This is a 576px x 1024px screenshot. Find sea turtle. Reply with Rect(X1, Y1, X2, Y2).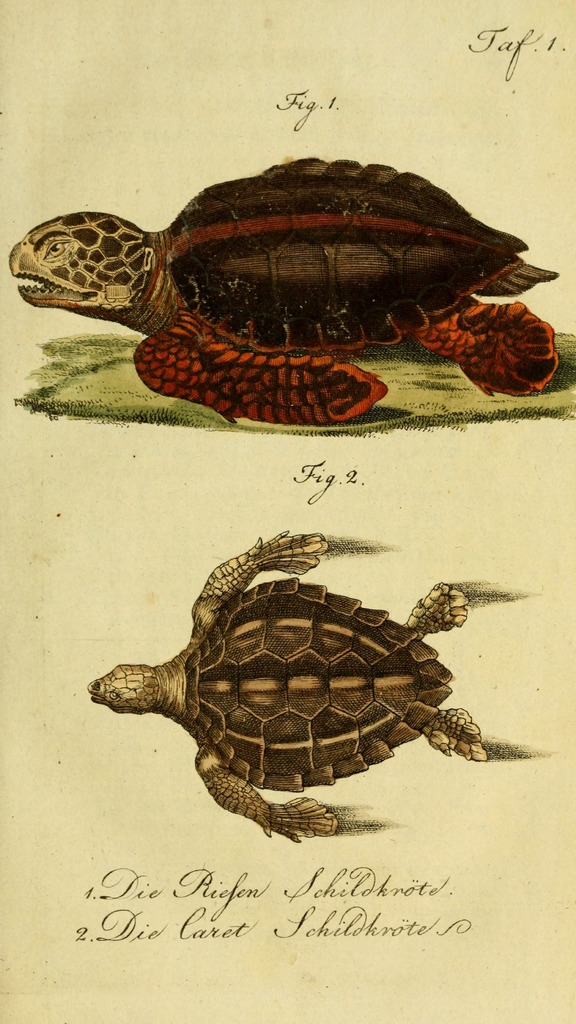
Rect(9, 151, 559, 431).
